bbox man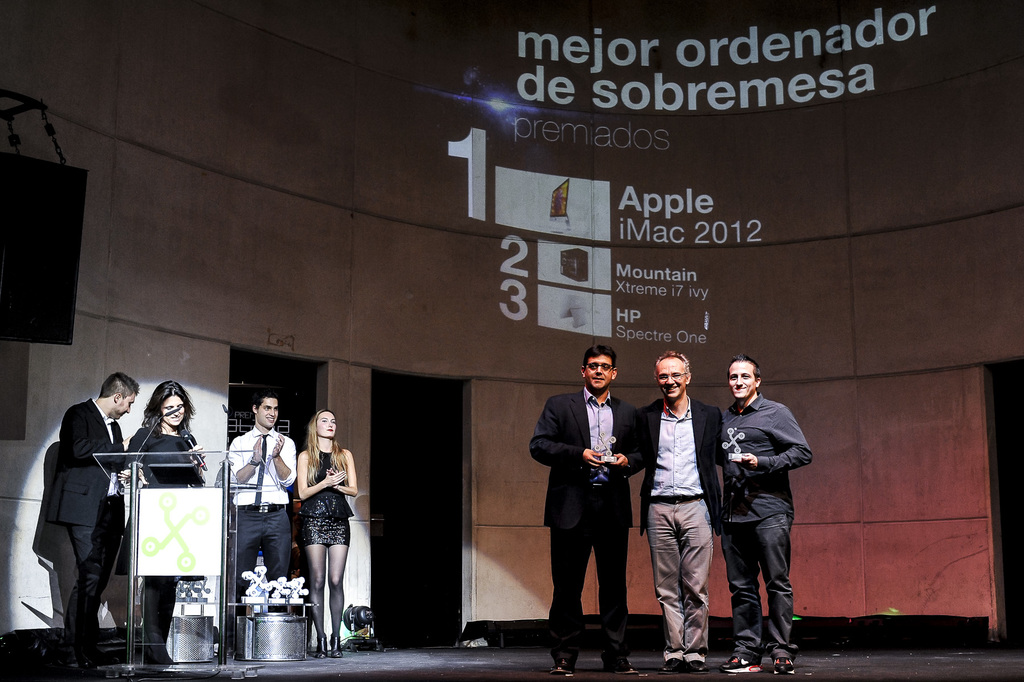
(x1=225, y1=393, x2=299, y2=658)
